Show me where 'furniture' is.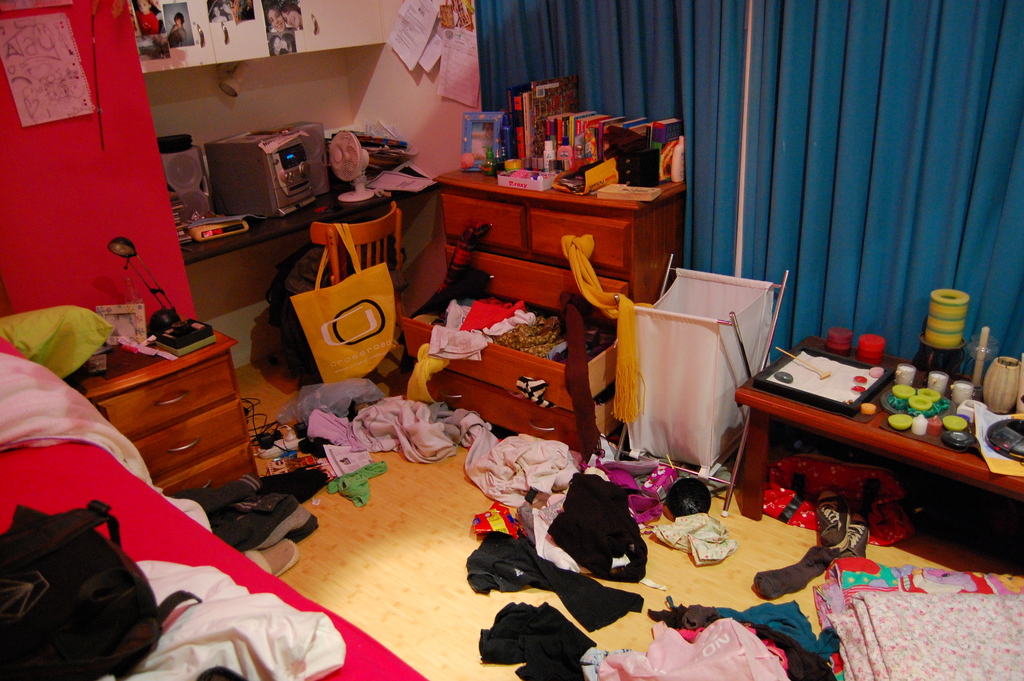
'furniture' is at [400,167,687,454].
